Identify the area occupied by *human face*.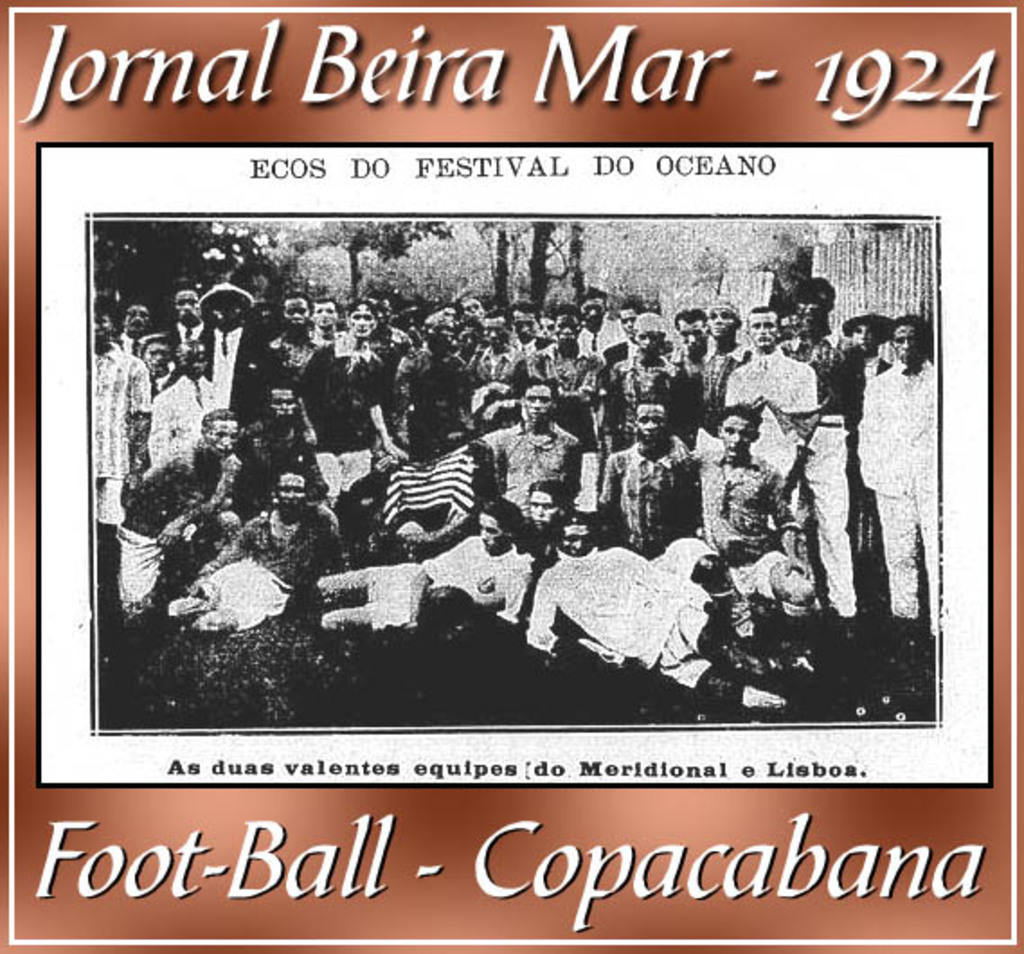
Area: bbox(518, 310, 538, 338).
